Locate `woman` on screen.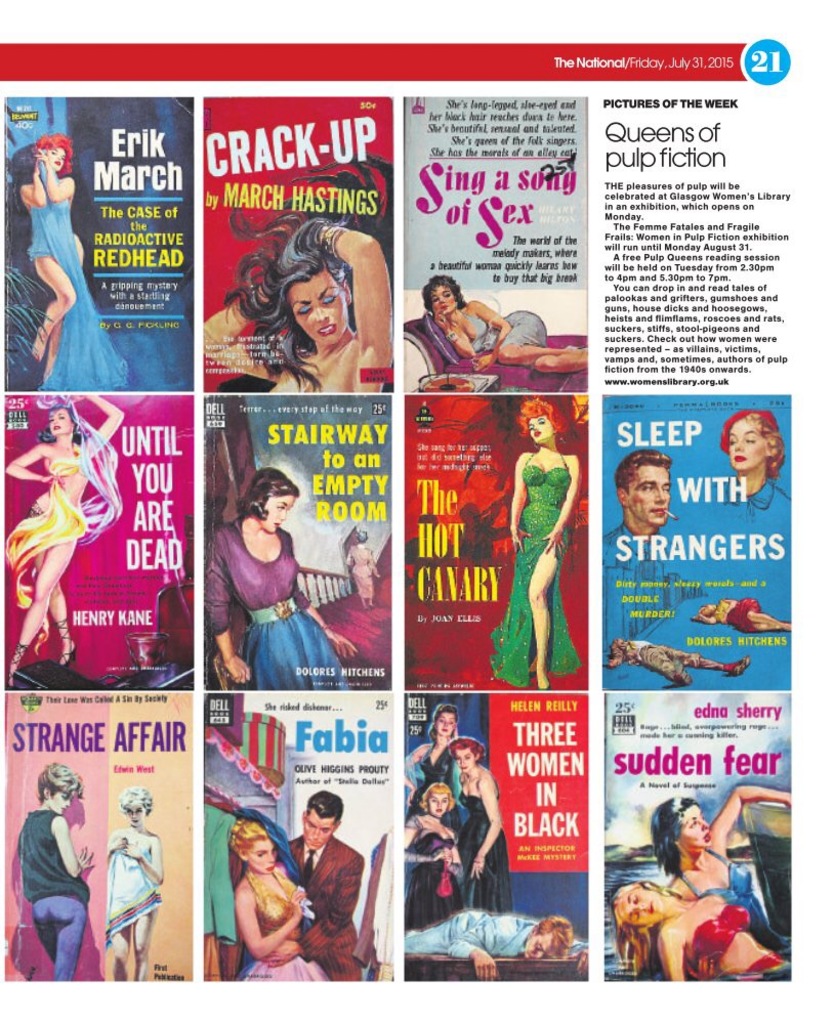
On screen at rect(406, 710, 464, 796).
